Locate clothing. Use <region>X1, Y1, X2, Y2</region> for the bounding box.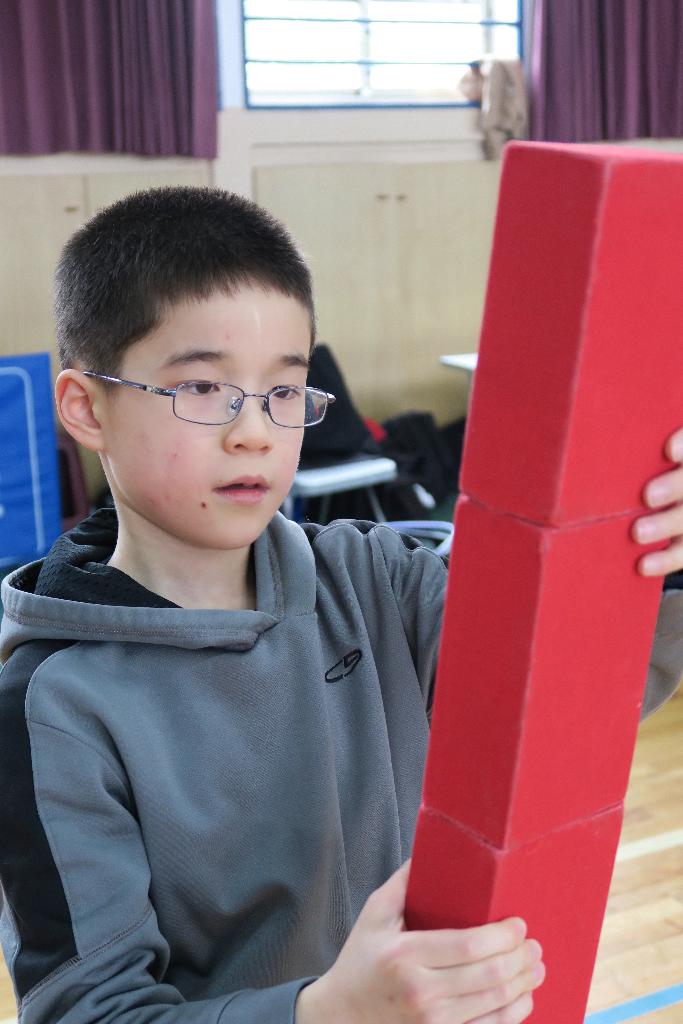
<region>3, 478, 482, 1017</region>.
